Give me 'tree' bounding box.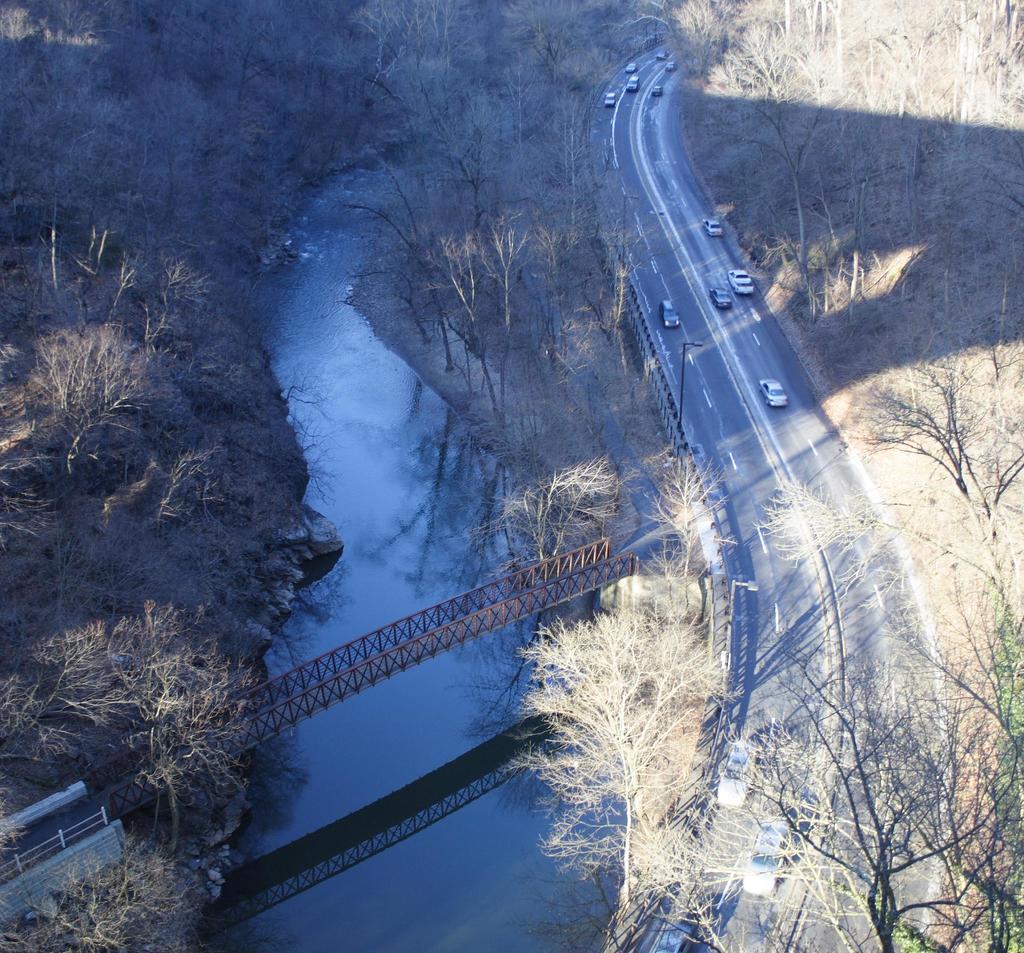
bbox(502, 595, 777, 952).
